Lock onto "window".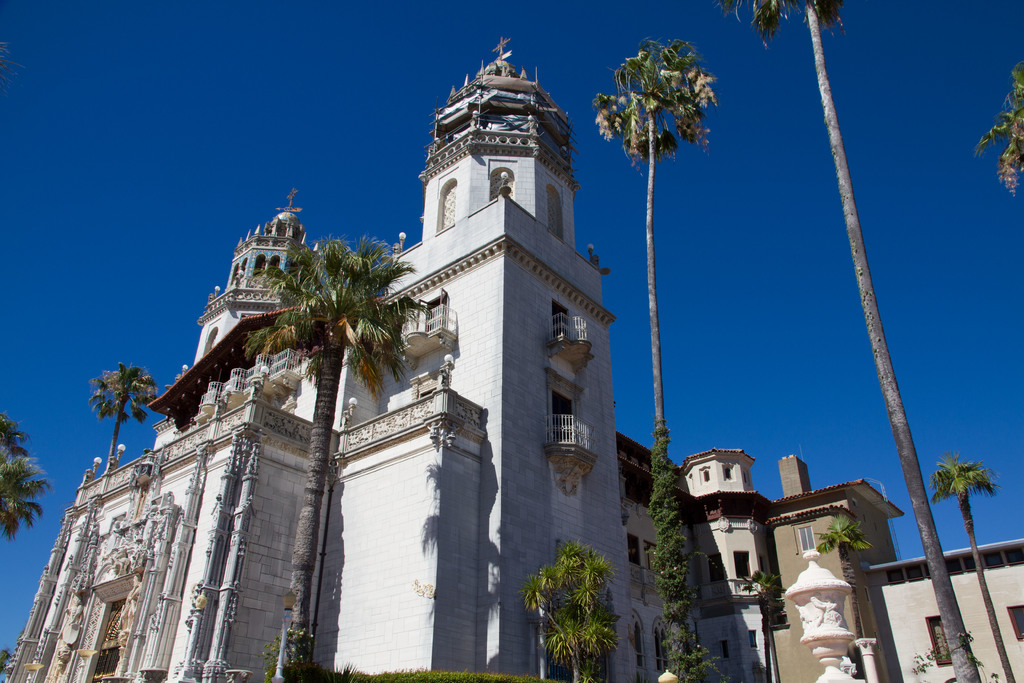
Locked: {"left": 733, "top": 552, "right": 755, "bottom": 584}.
